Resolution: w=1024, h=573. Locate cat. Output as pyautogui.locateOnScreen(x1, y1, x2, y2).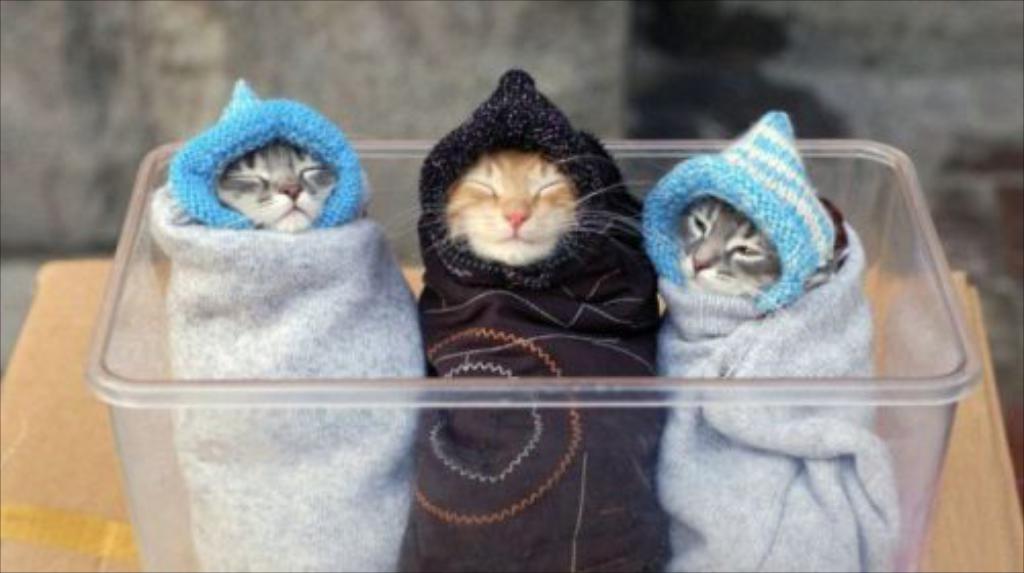
pyautogui.locateOnScreen(391, 149, 655, 266).
